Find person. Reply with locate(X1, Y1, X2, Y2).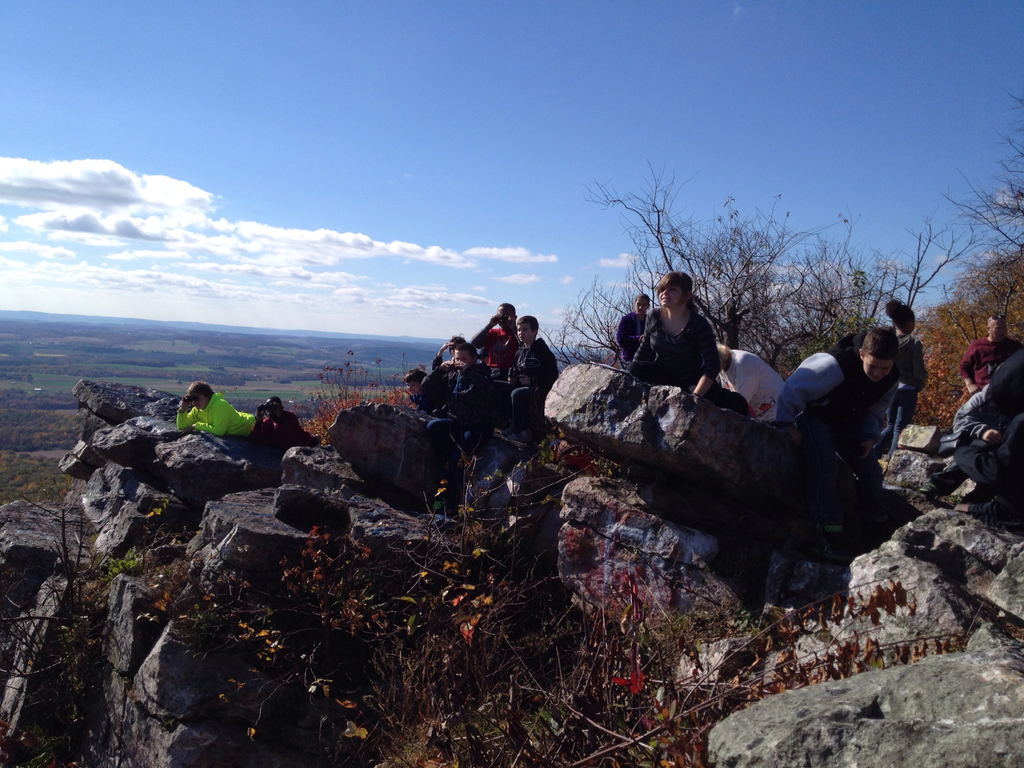
locate(702, 340, 791, 430).
